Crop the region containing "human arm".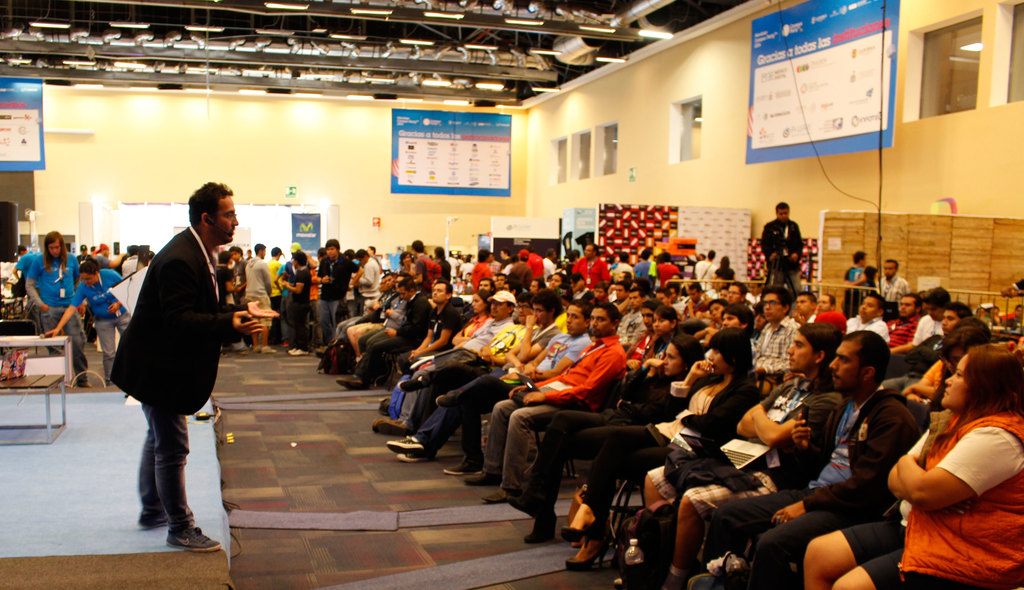
Crop region: [420, 321, 435, 348].
